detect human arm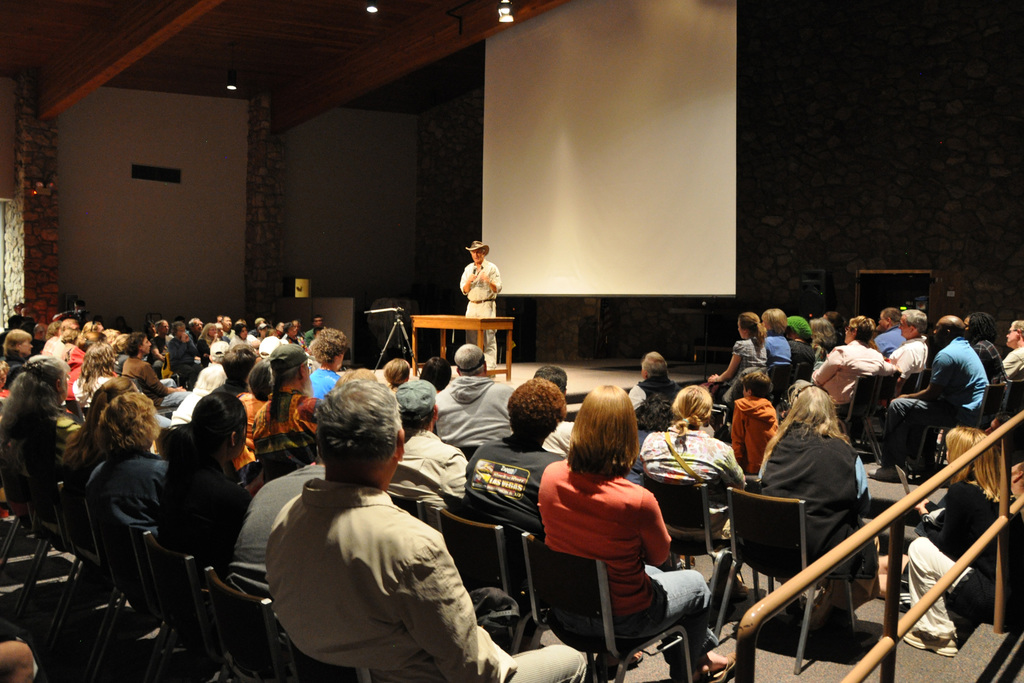
[x1=479, y1=267, x2=502, y2=296]
